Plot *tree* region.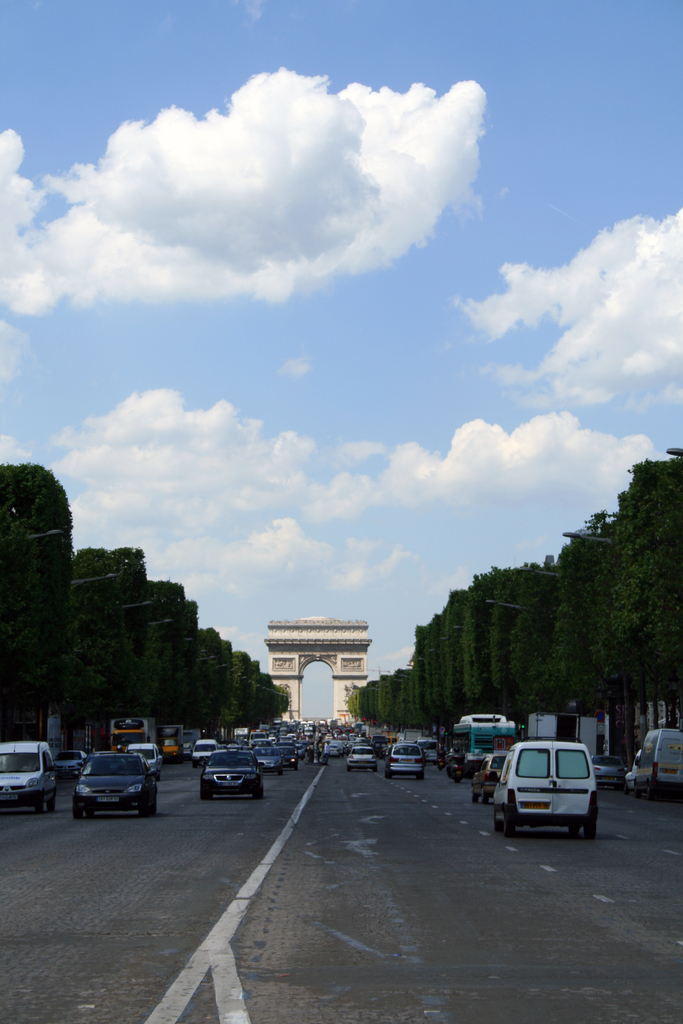
Plotted at [left=181, top=598, right=201, bottom=720].
